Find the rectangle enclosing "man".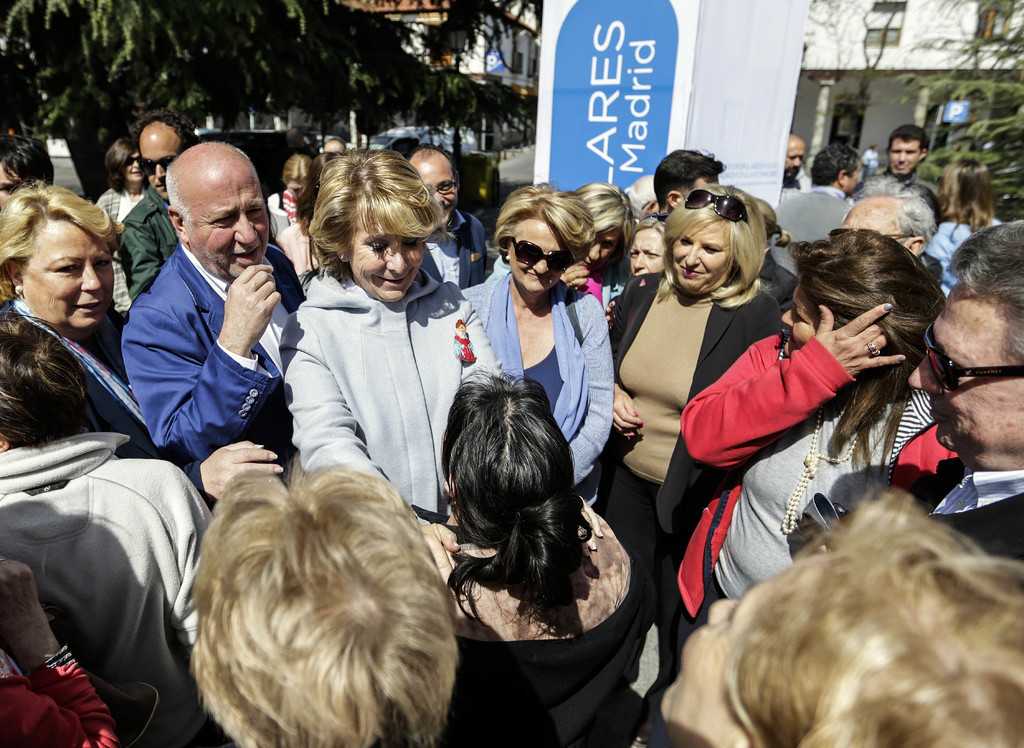
bbox=[771, 147, 863, 279].
